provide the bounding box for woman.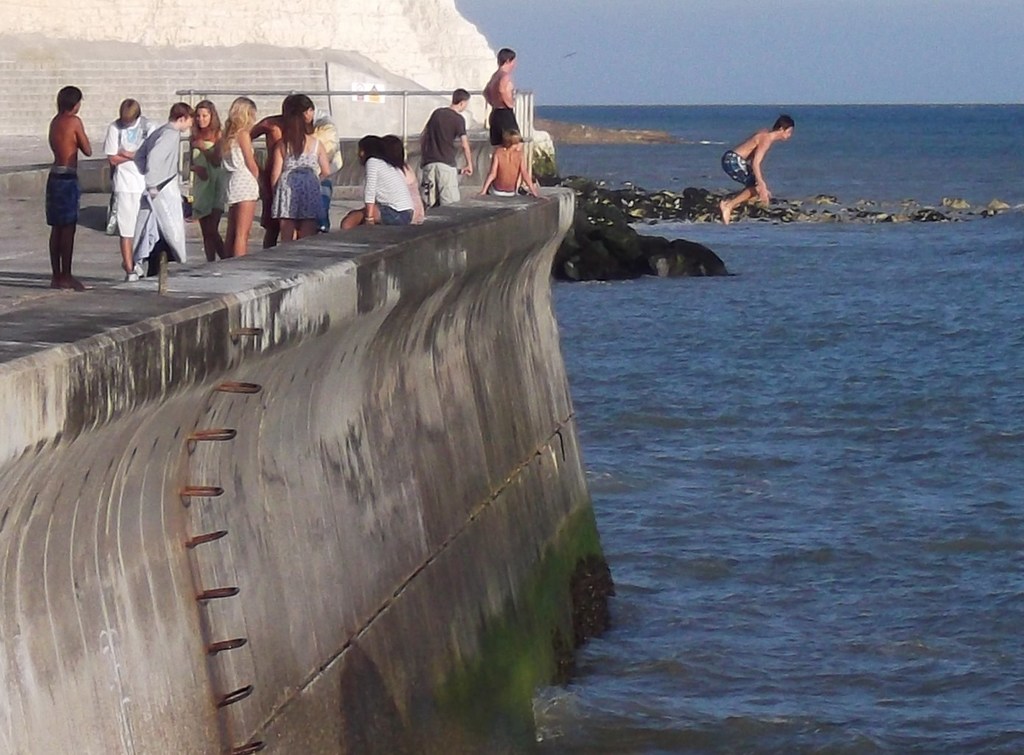
<box>344,131,415,228</box>.
